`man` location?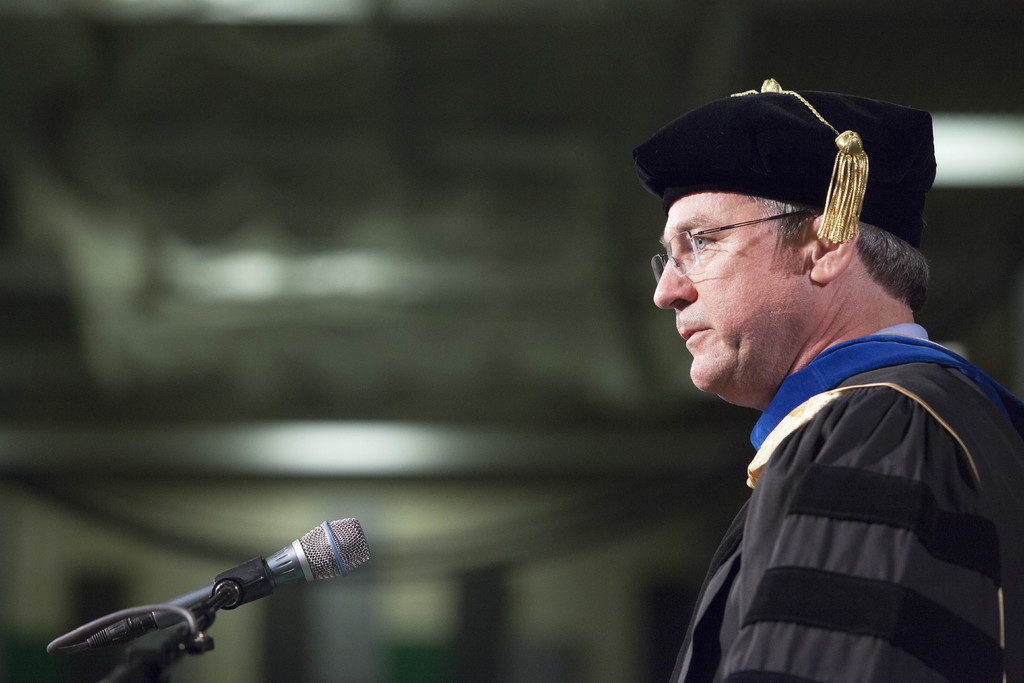
576/44/1008/682
